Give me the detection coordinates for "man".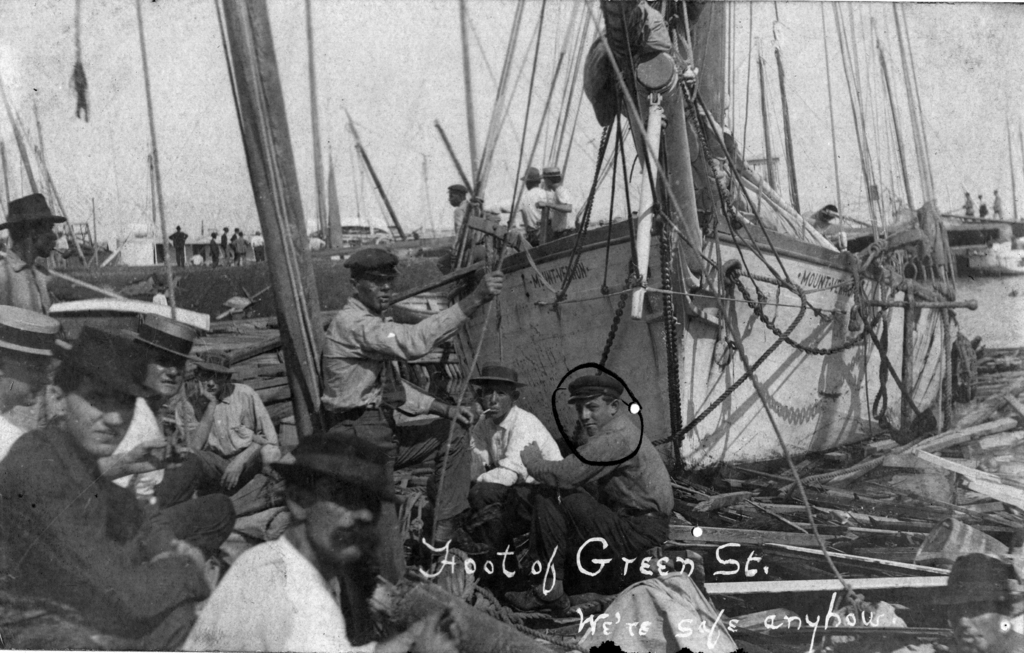
l=173, t=427, r=372, b=652.
